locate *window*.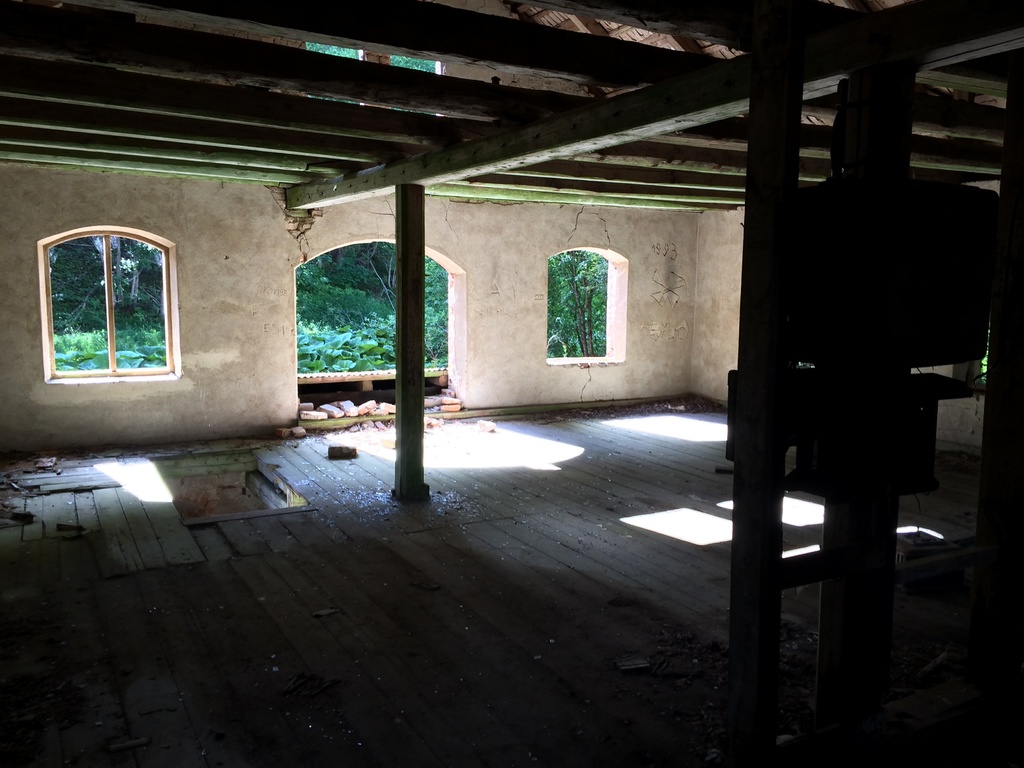
Bounding box: [548, 246, 628, 360].
